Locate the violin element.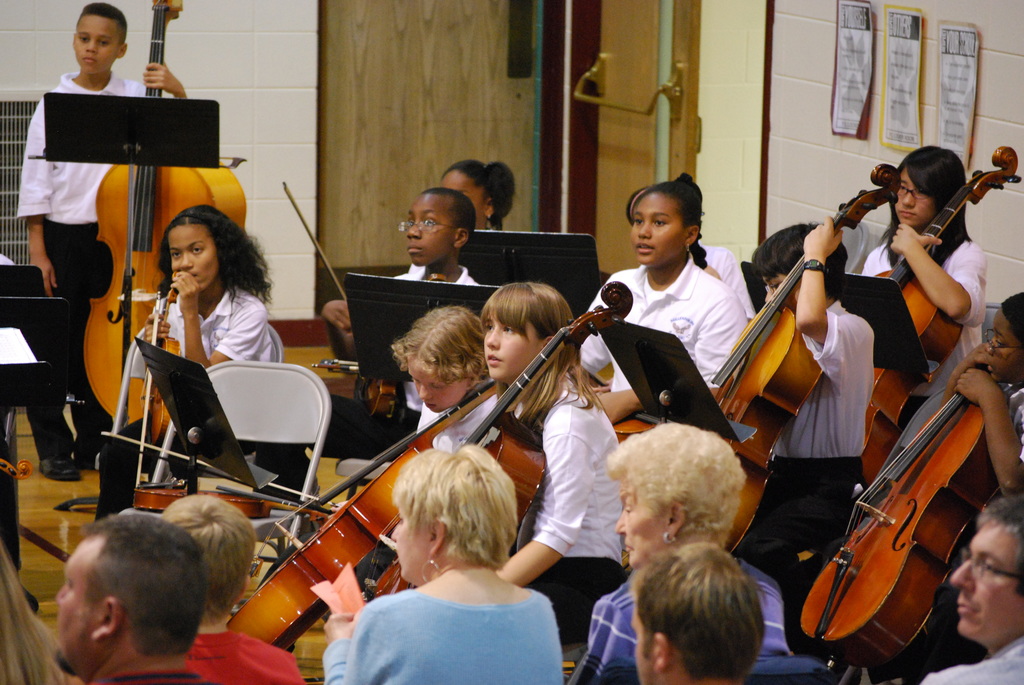
Element bbox: x1=140, y1=286, x2=184, y2=448.
